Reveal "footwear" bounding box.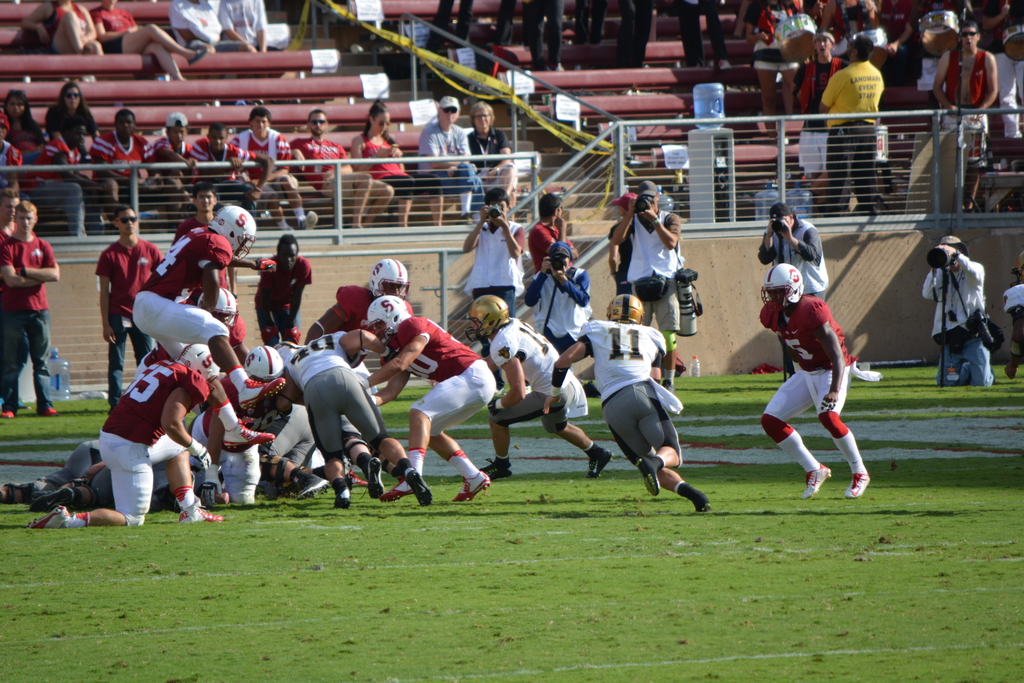
Revealed: [1000, 363, 1021, 381].
